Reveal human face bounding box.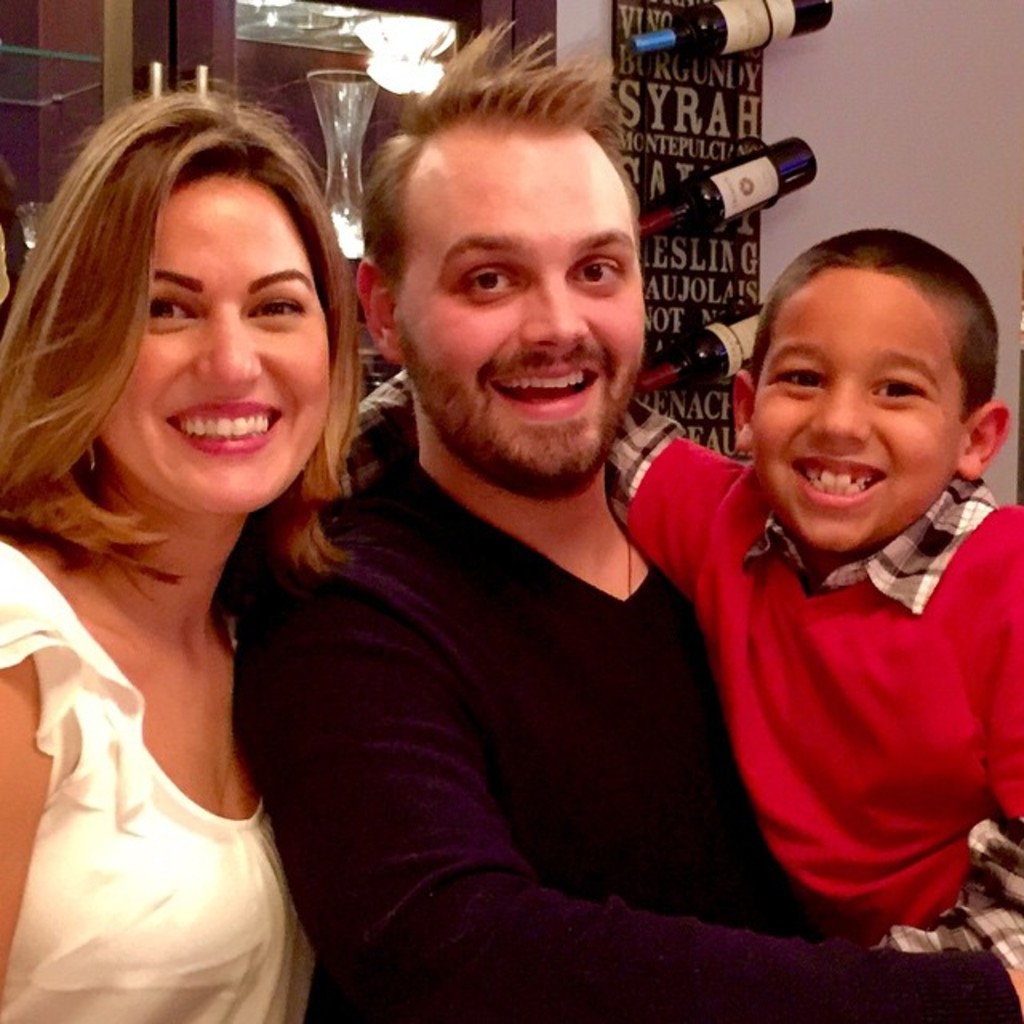
Revealed: crop(387, 115, 642, 470).
